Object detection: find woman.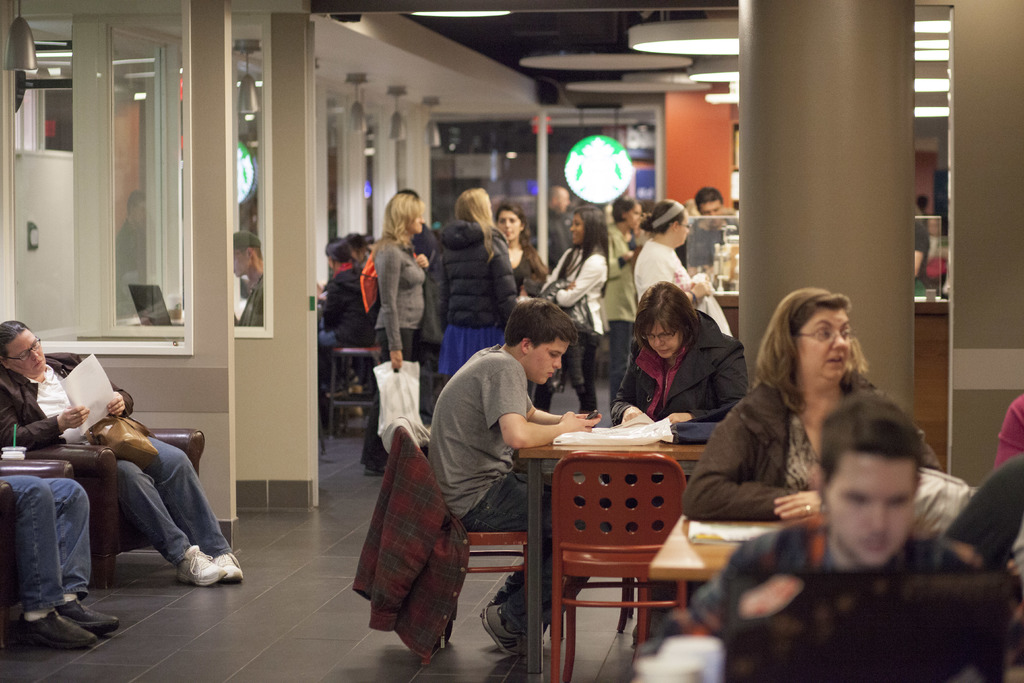
BBox(632, 199, 709, 309).
